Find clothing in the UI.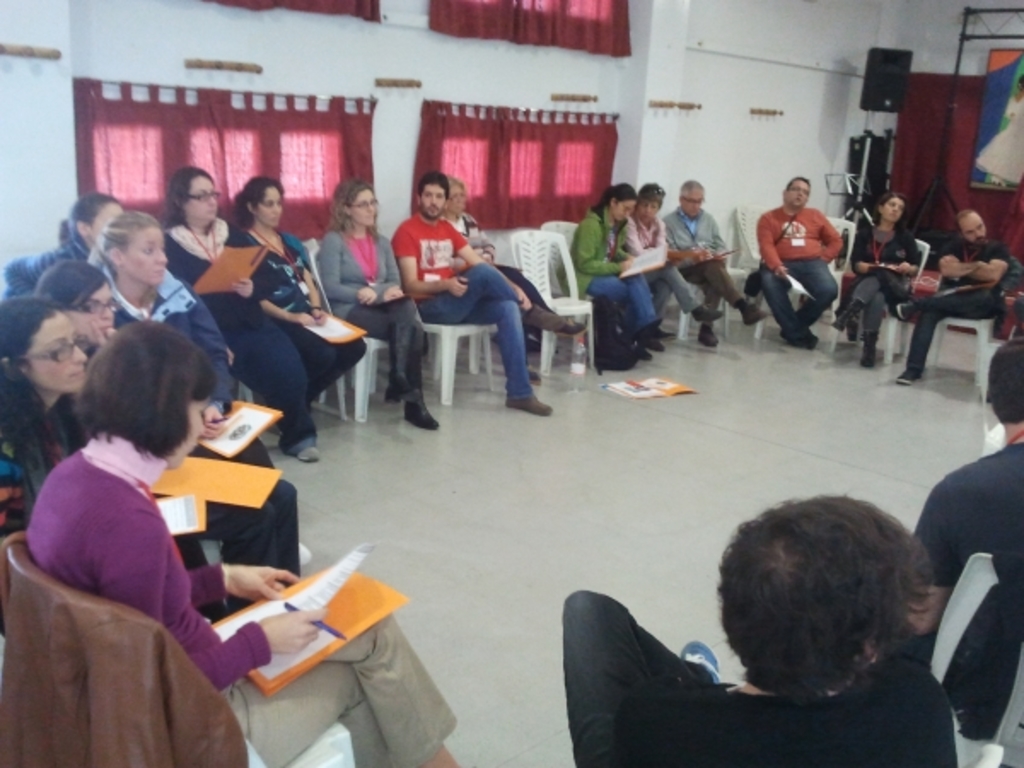
UI element at left=903, top=439, right=1022, bottom=640.
